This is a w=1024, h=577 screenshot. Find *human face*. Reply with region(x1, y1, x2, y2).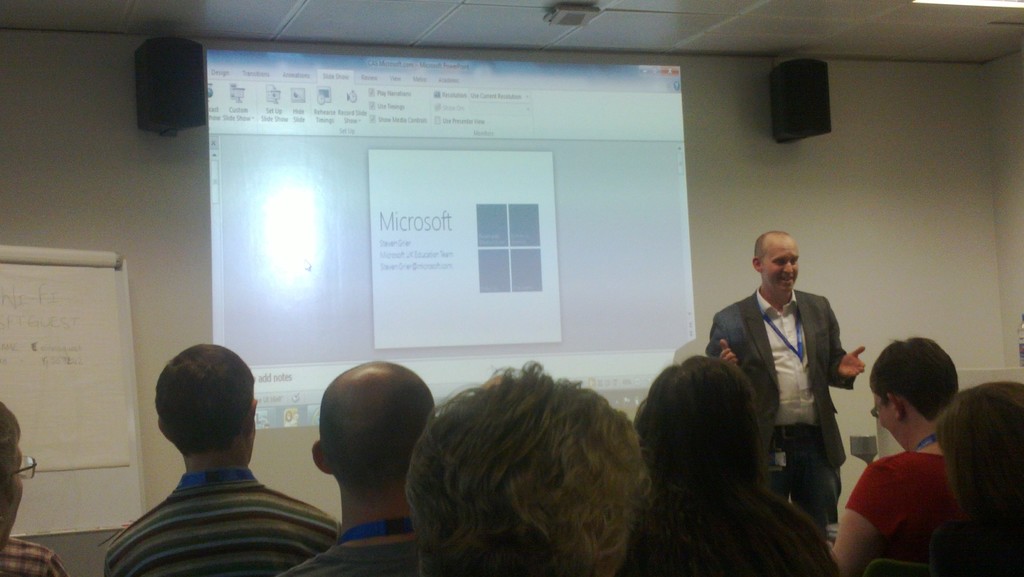
region(766, 238, 806, 296).
